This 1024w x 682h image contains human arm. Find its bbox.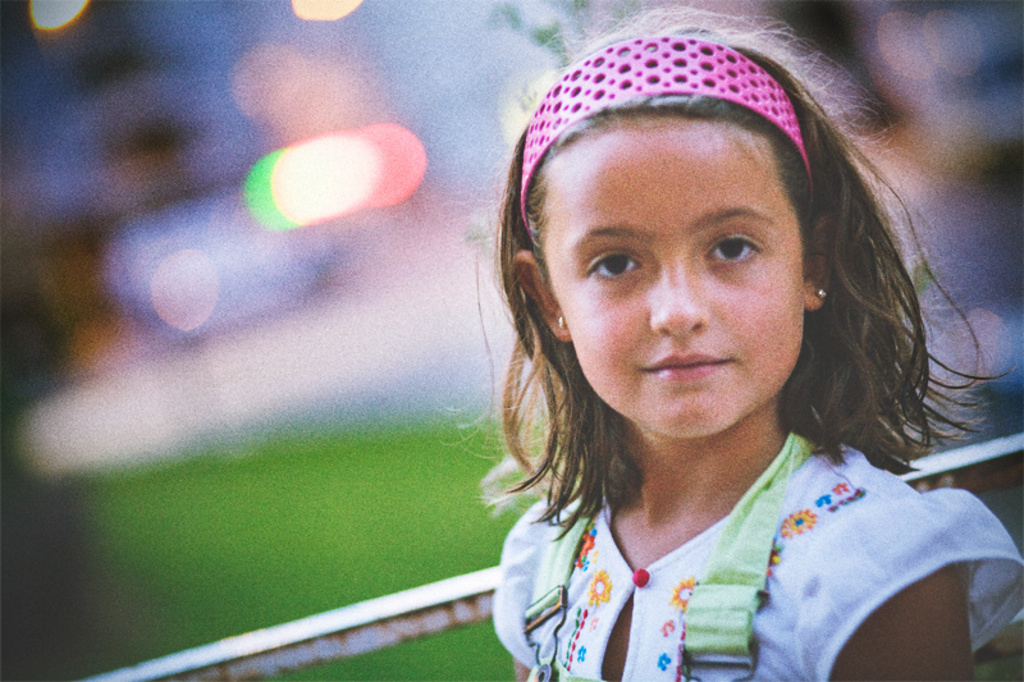
818, 549, 974, 681.
